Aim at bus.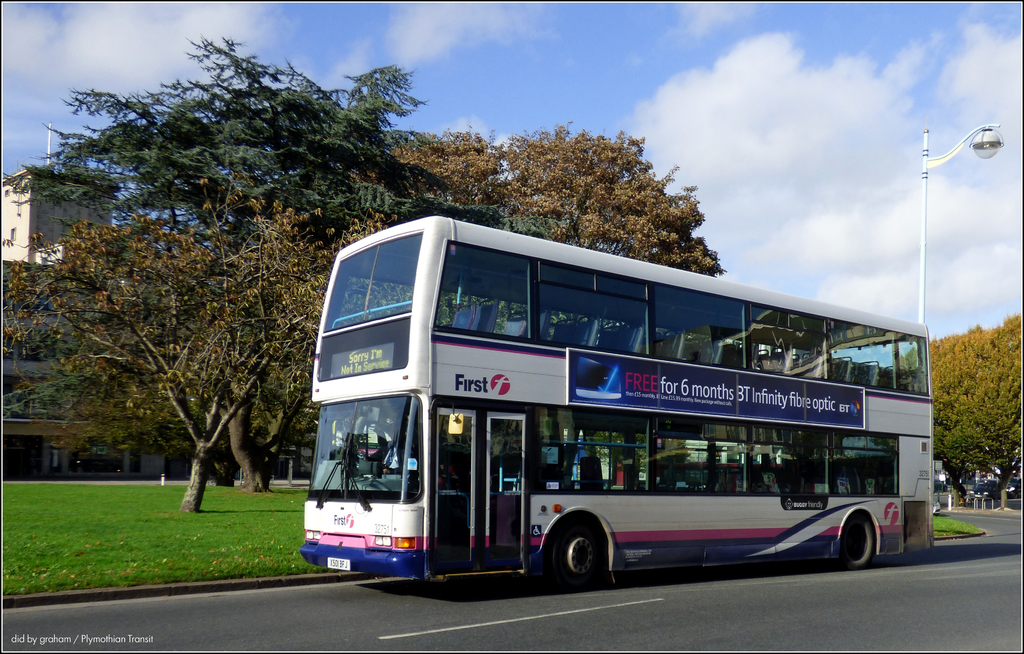
Aimed at rect(301, 218, 937, 594).
